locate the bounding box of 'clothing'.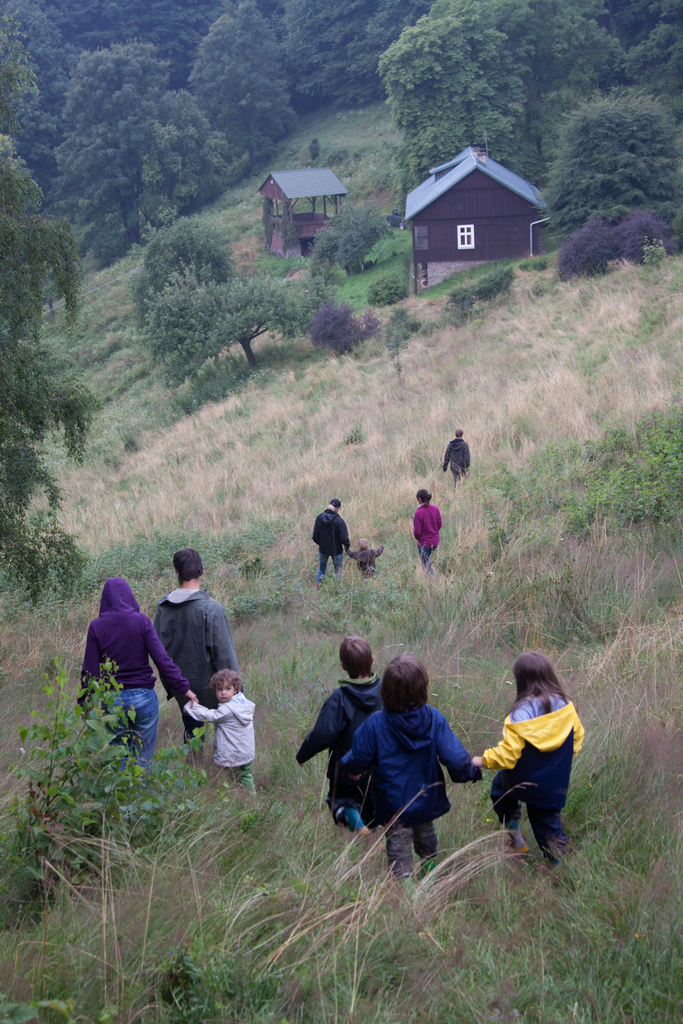
Bounding box: (x1=443, y1=433, x2=473, y2=481).
